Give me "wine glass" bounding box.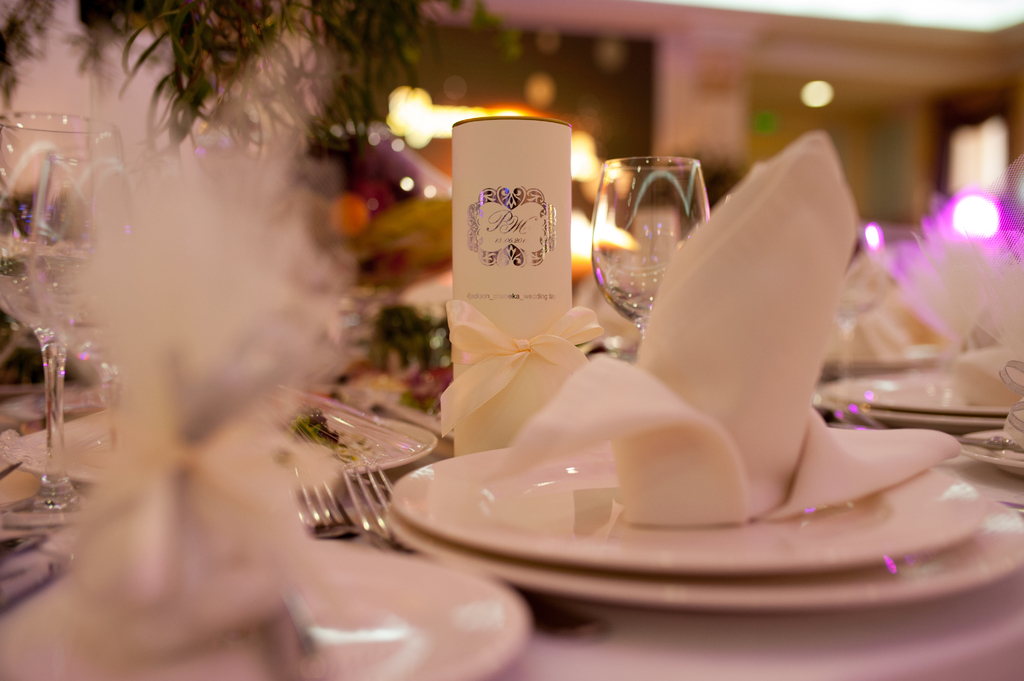
x1=1, y1=109, x2=122, y2=531.
